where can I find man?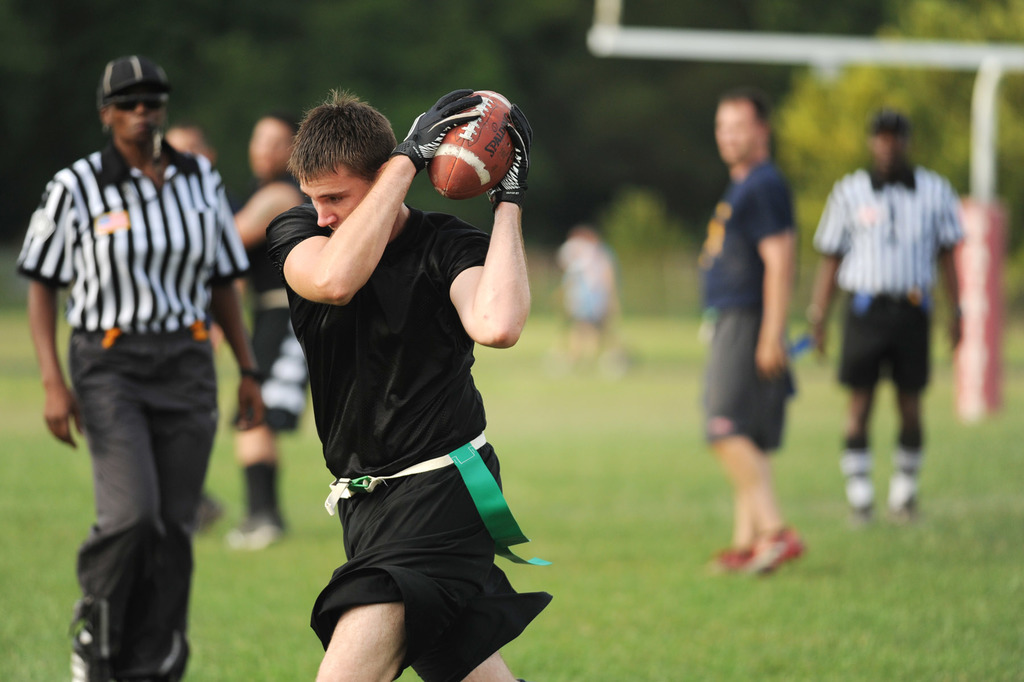
You can find it at [x1=262, y1=88, x2=527, y2=681].
